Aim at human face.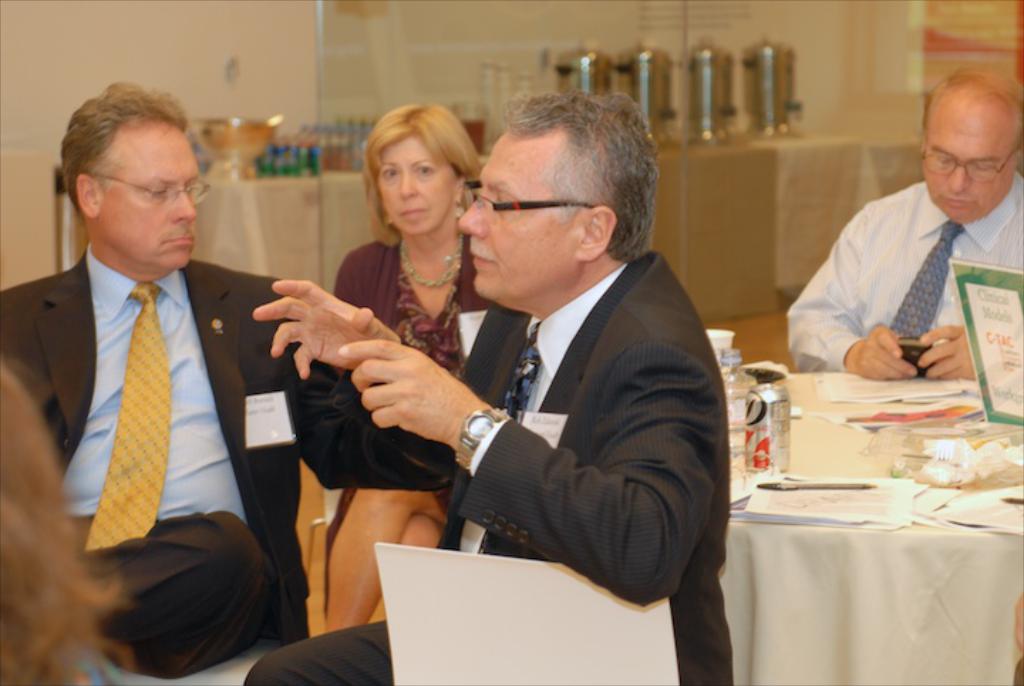
Aimed at [left=924, top=104, right=1018, bottom=223].
